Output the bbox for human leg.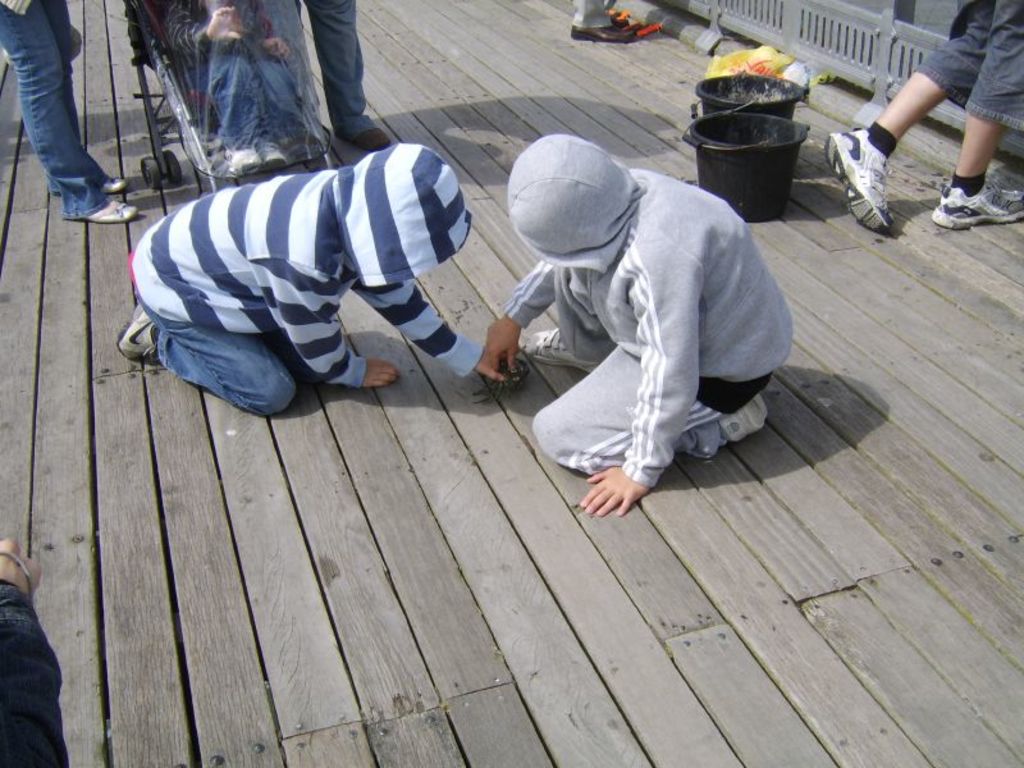
bbox(936, 0, 1023, 218).
